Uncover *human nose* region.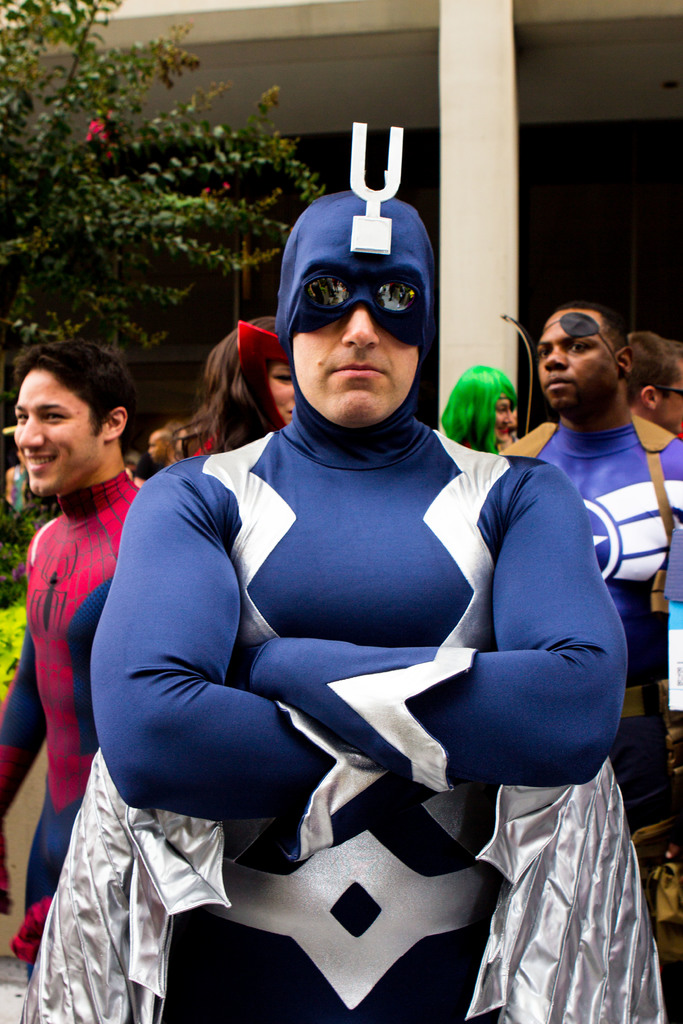
Uncovered: [x1=544, y1=349, x2=567, y2=370].
